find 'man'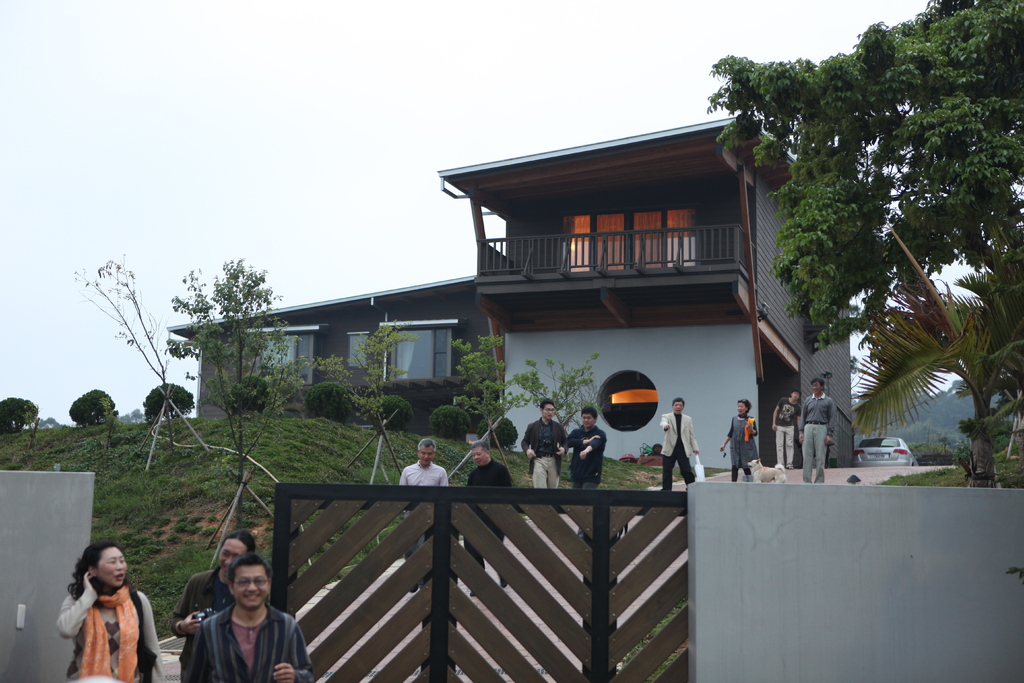
box(568, 403, 606, 498)
